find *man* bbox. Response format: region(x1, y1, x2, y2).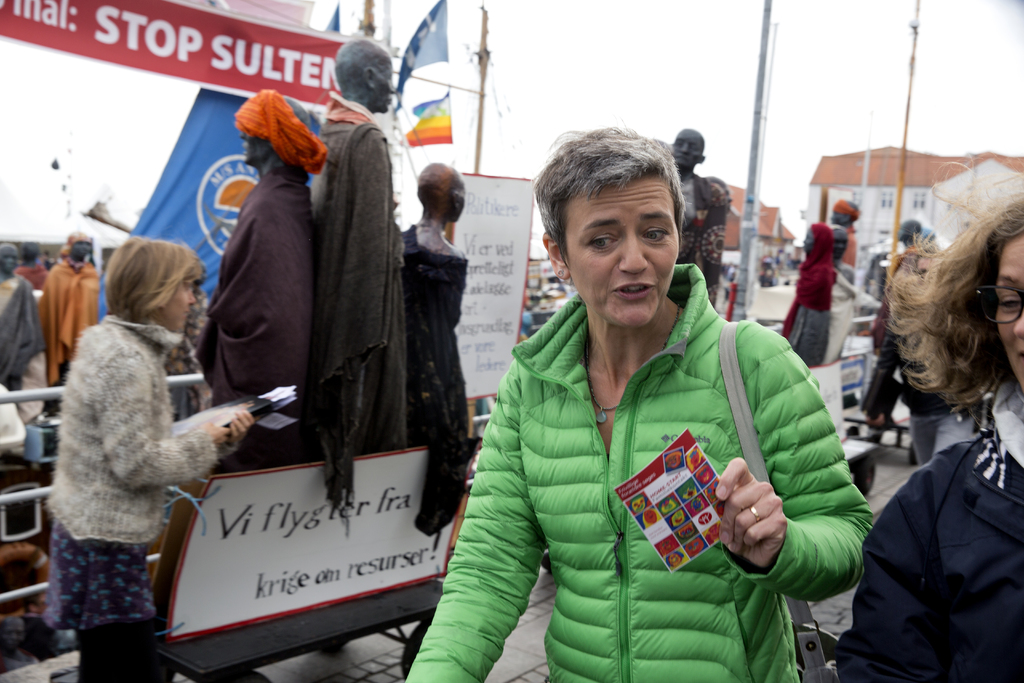
region(185, 79, 328, 461).
